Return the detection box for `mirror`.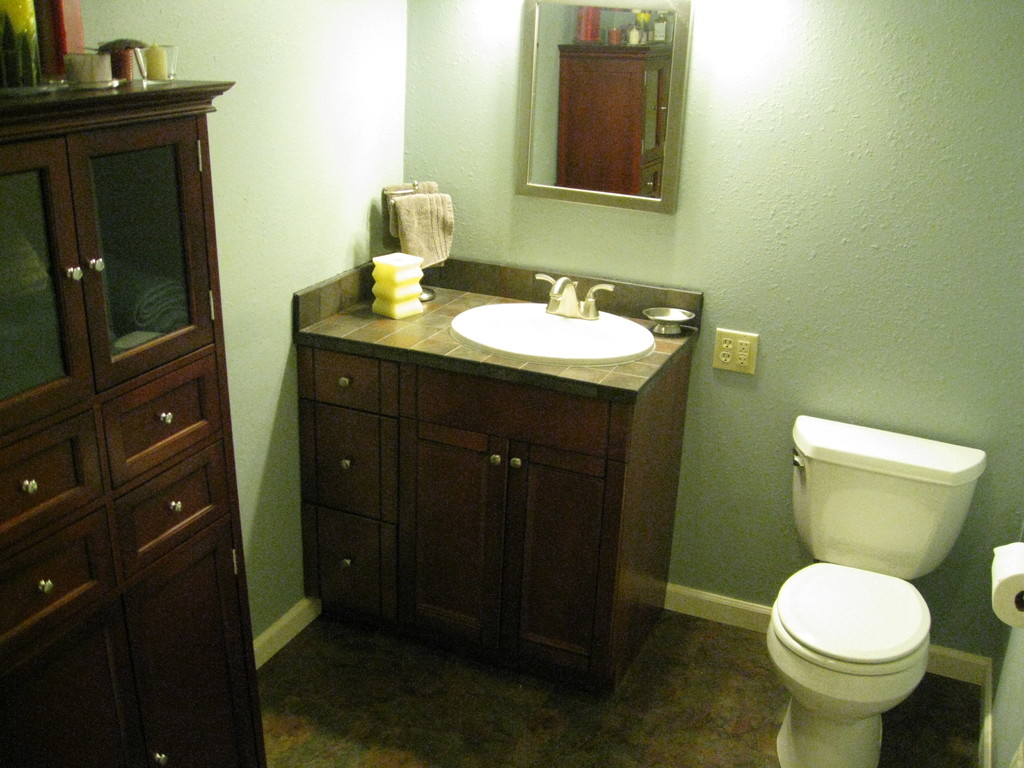
detection(527, 2, 676, 198).
